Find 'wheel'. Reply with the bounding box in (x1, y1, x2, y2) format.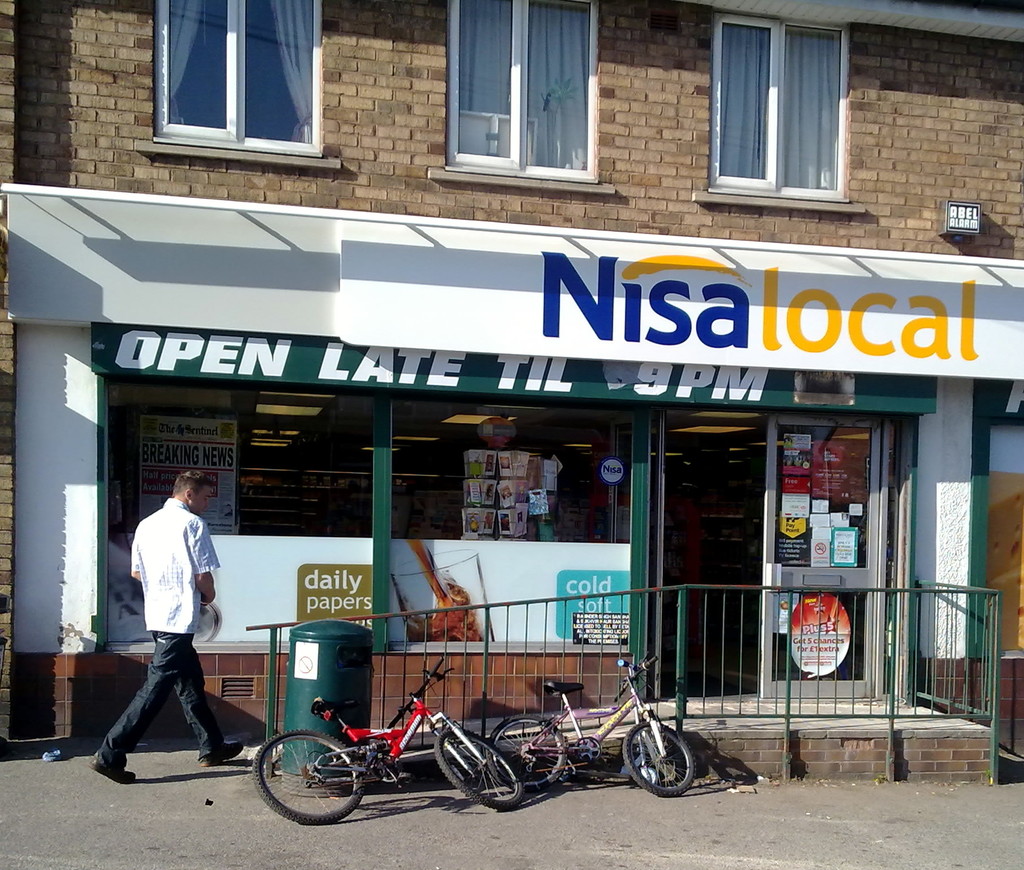
(250, 728, 365, 828).
